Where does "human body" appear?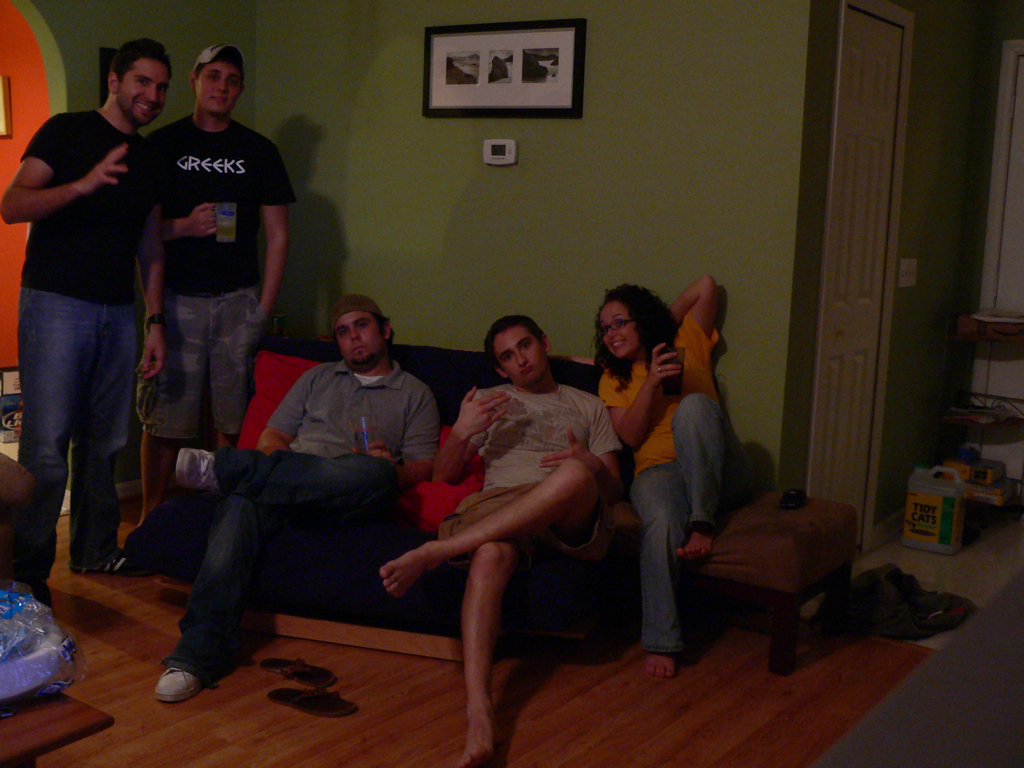
Appears at select_region(152, 362, 439, 704).
